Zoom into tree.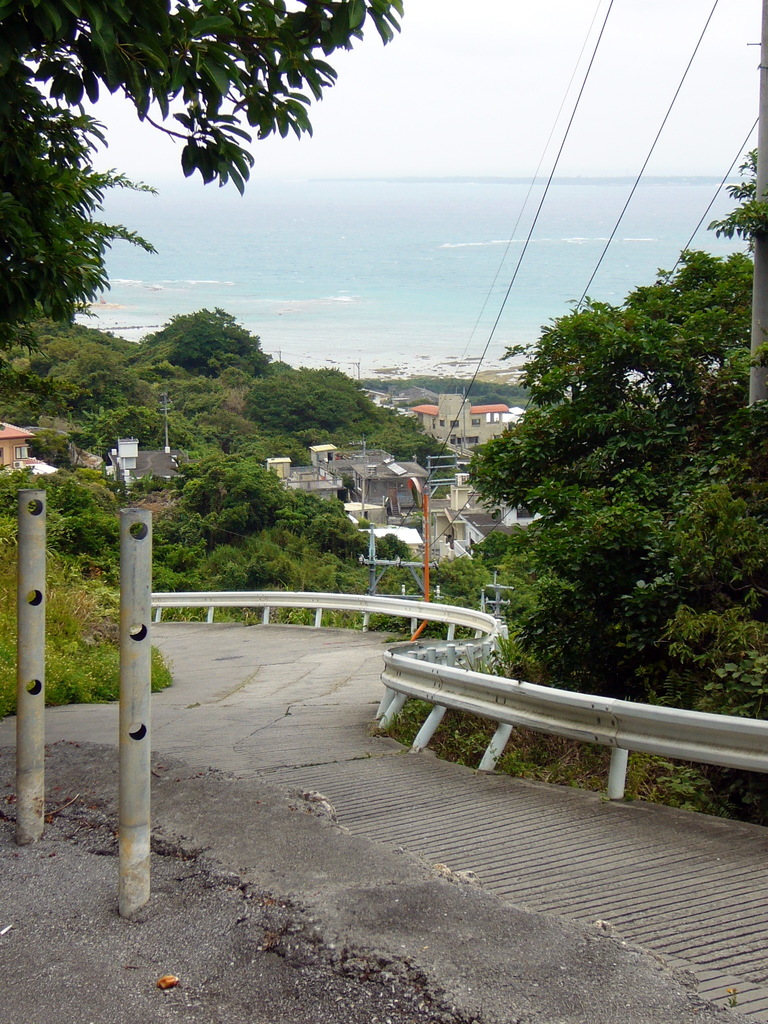
Zoom target: [x1=0, y1=0, x2=404, y2=317].
